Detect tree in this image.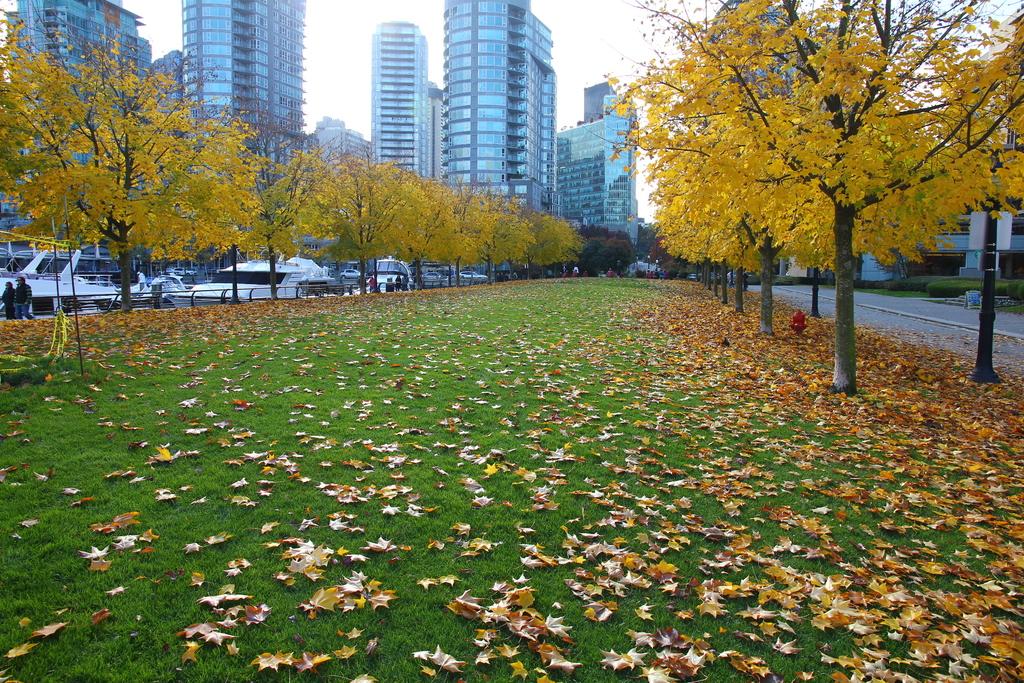
Detection: 646:22:972:358.
